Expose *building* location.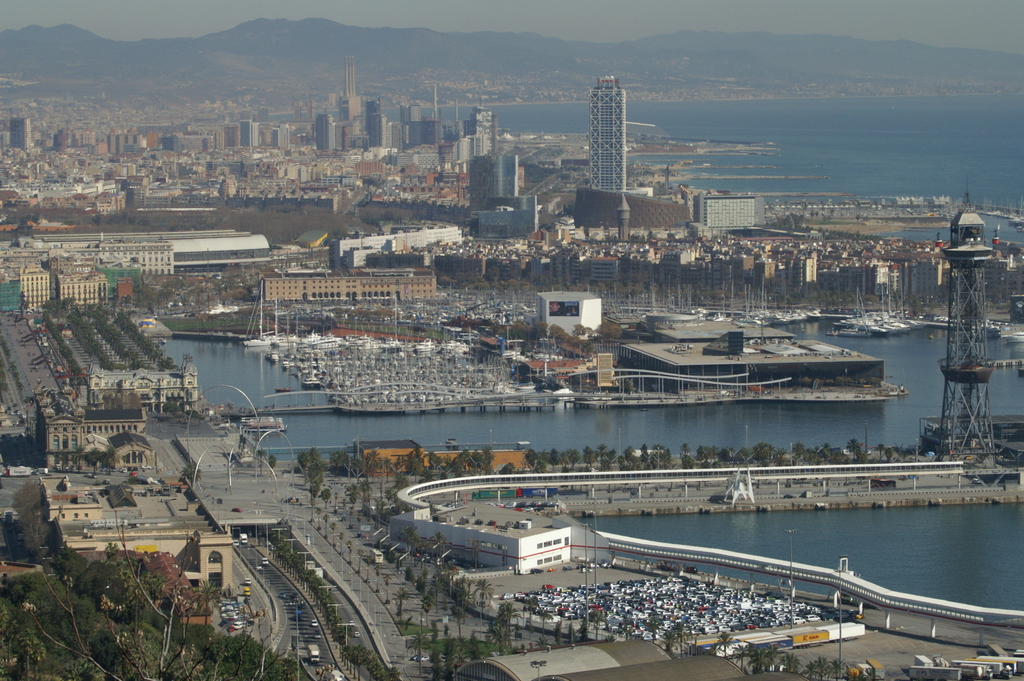
Exposed at pyautogui.locateOnScreen(259, 267, 437, 306).
